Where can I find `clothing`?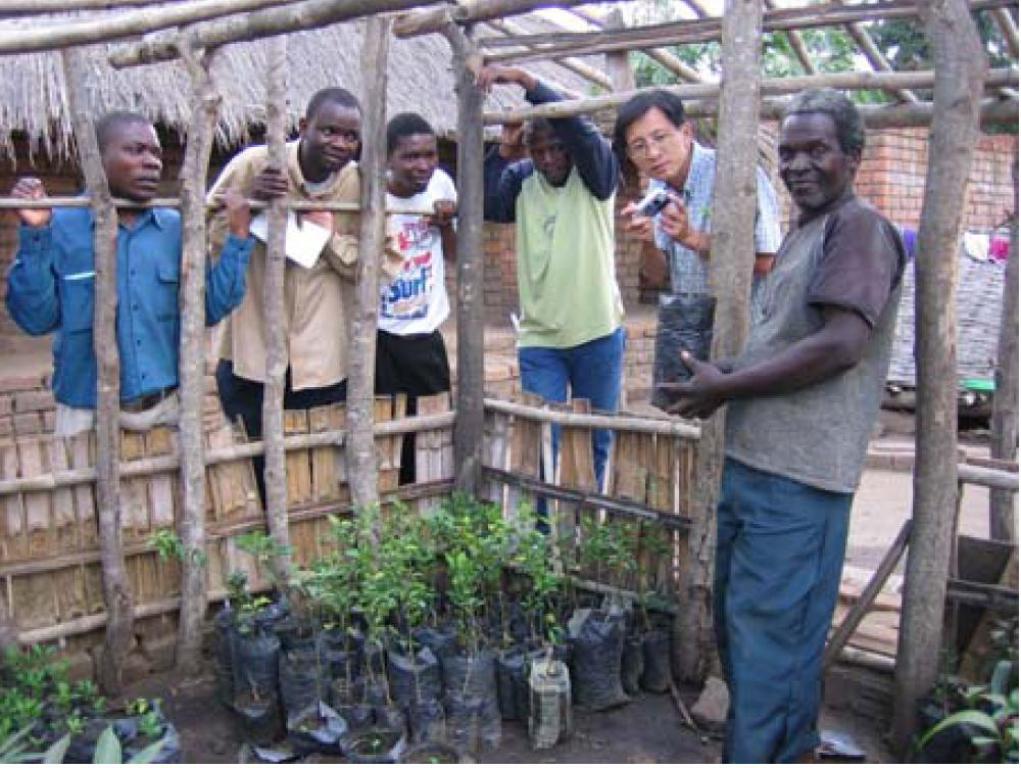
You can find it at bbox=(663, 96, 903, 716).
